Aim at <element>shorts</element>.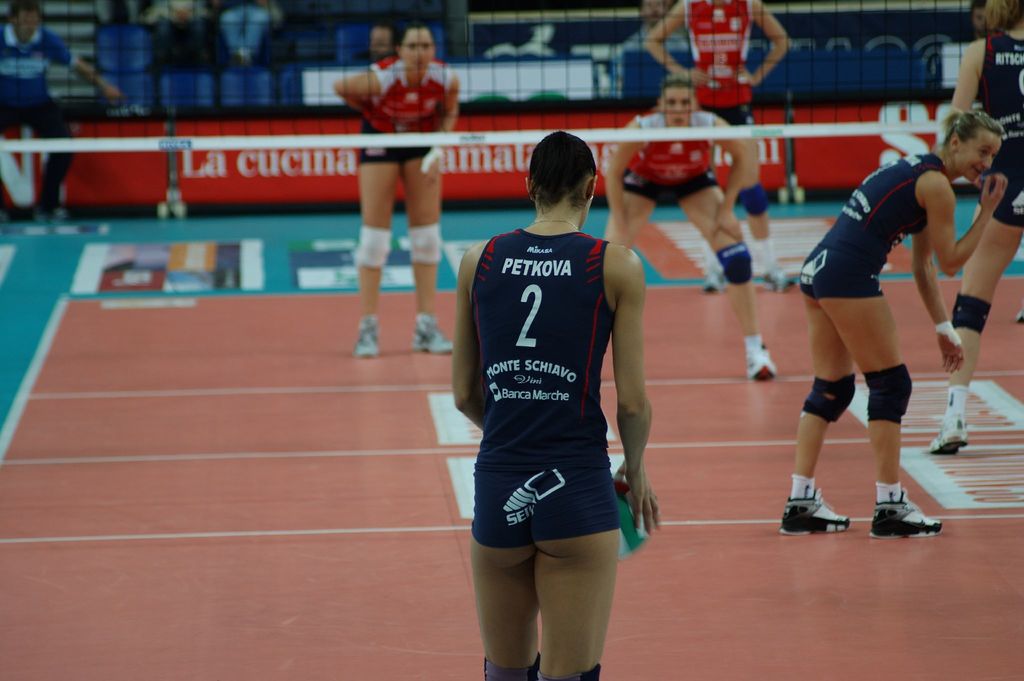
Aimed at 355, 117, 432, 165.
